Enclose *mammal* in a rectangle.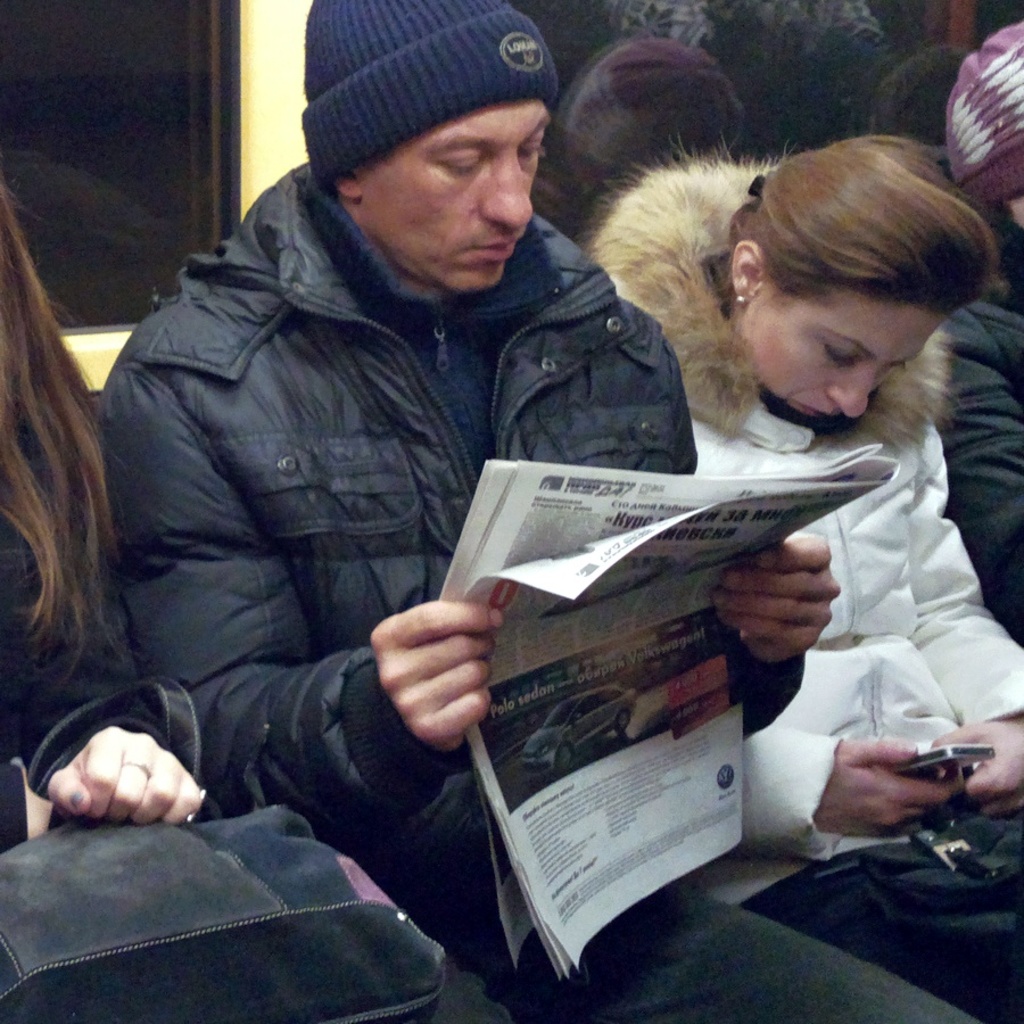
Rect(930, 6, 1023, 653).
